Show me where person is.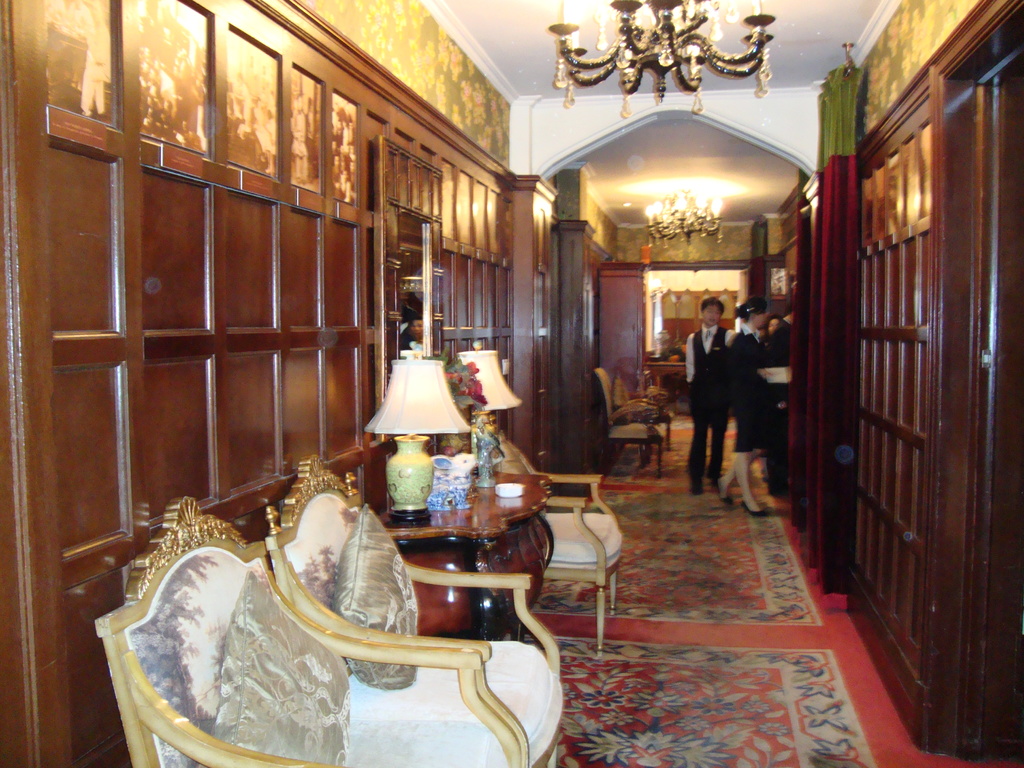
person is at x1=692, y1=292, x2=760, y2=500.
